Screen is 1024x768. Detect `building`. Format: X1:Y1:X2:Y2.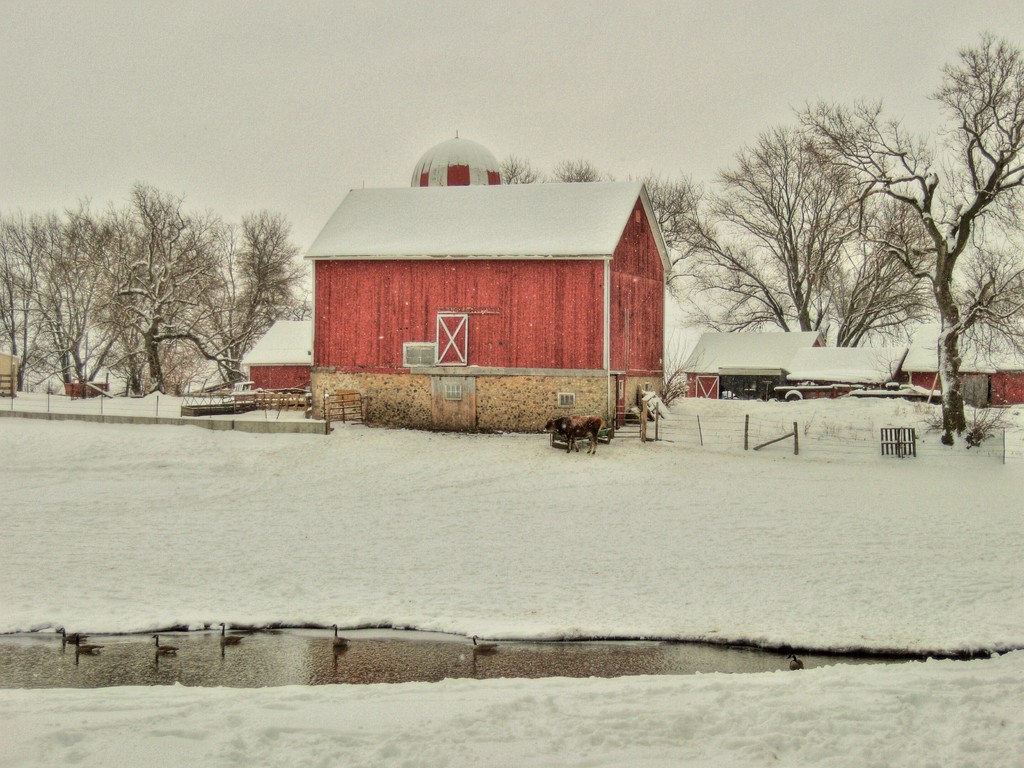
225:311:316:406.
